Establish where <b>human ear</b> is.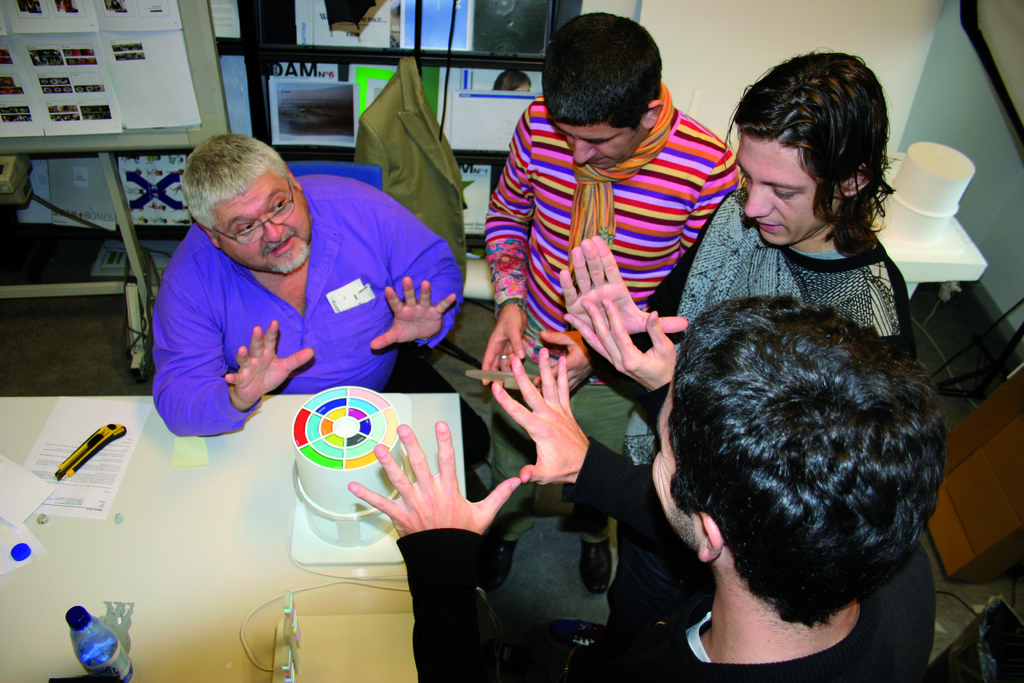
Established at locate(838, 170, 870, 198).
